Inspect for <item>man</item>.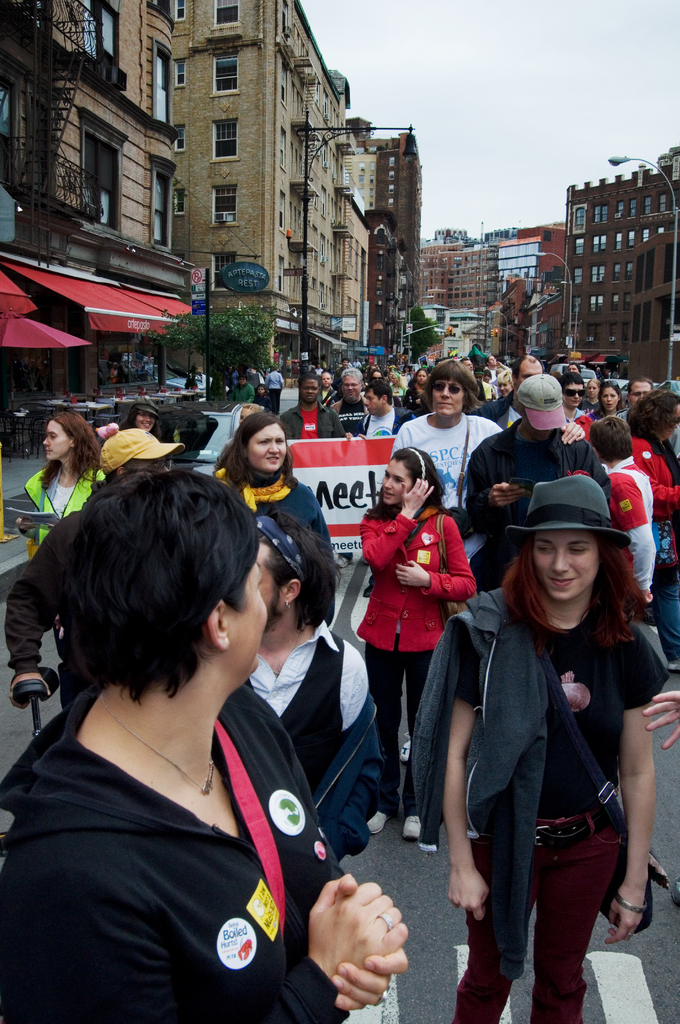
Inspection: x1=474, y1=379, x2=620, y2=598.
